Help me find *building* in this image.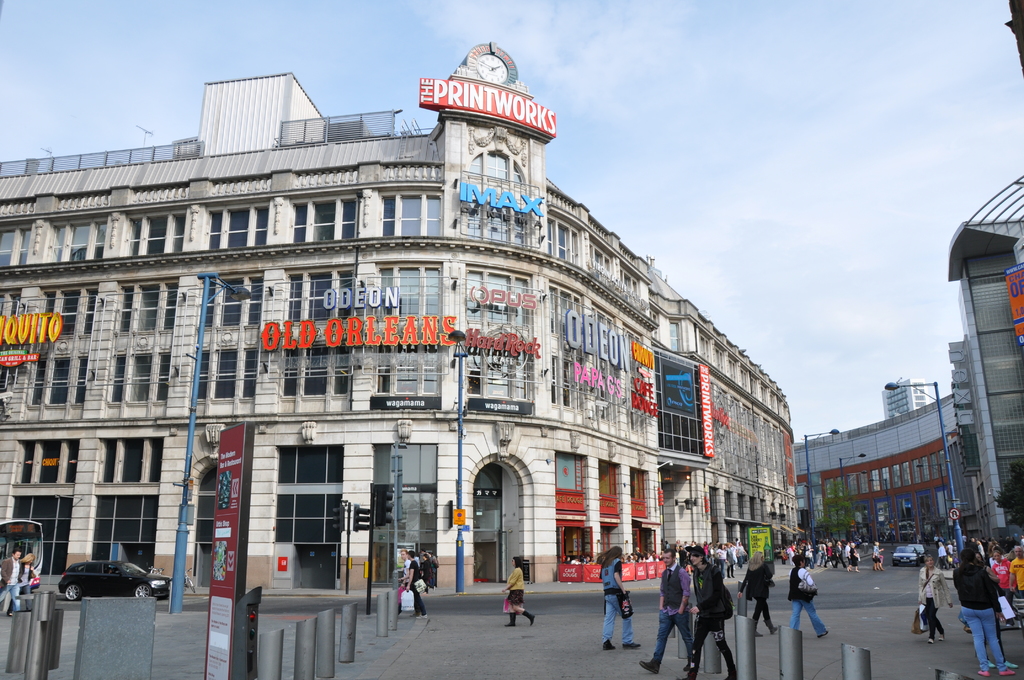
Found it: locate(790, 168, 1023, 545).
